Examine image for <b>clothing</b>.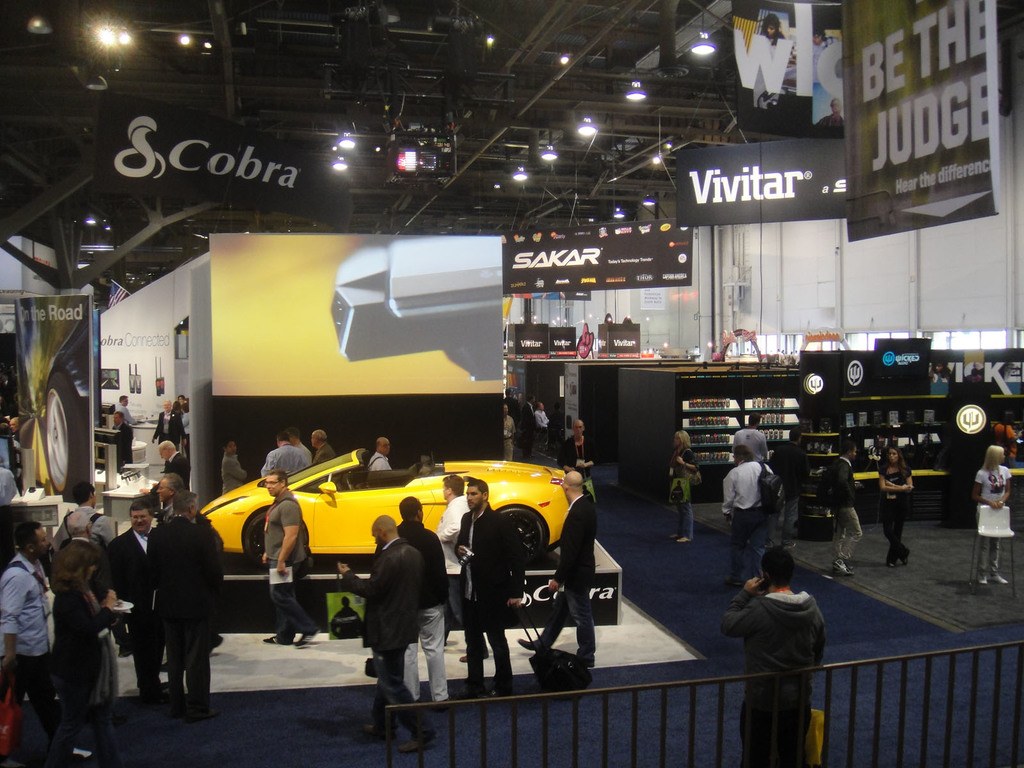
Examination result: detection(146, 403, 189, 438).
